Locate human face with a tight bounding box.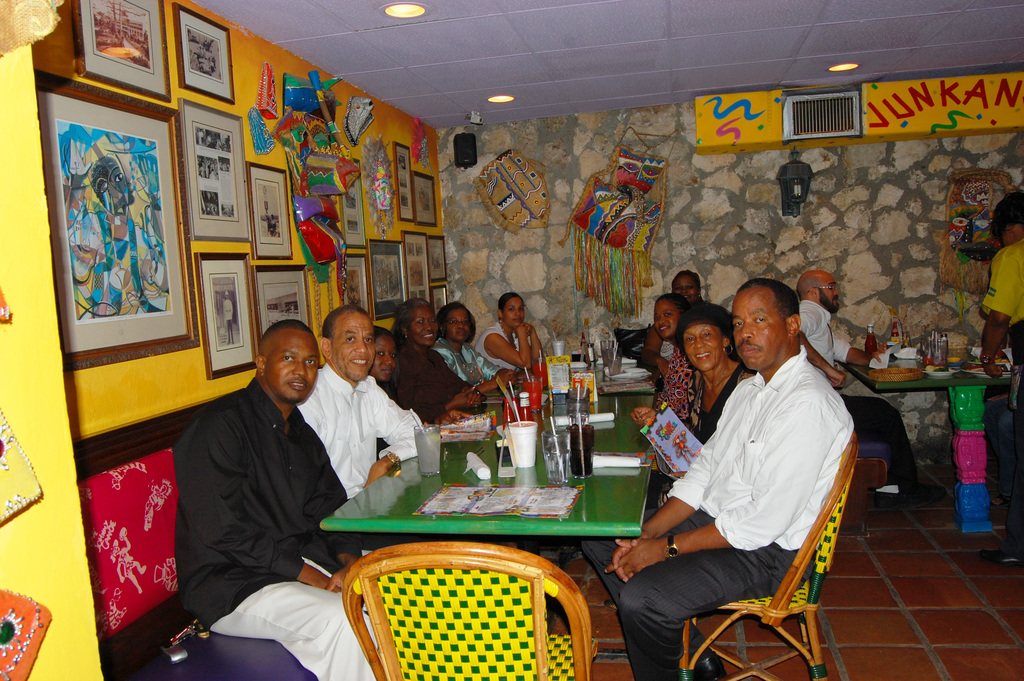
<region>678, 326, 721, 369</region>.
